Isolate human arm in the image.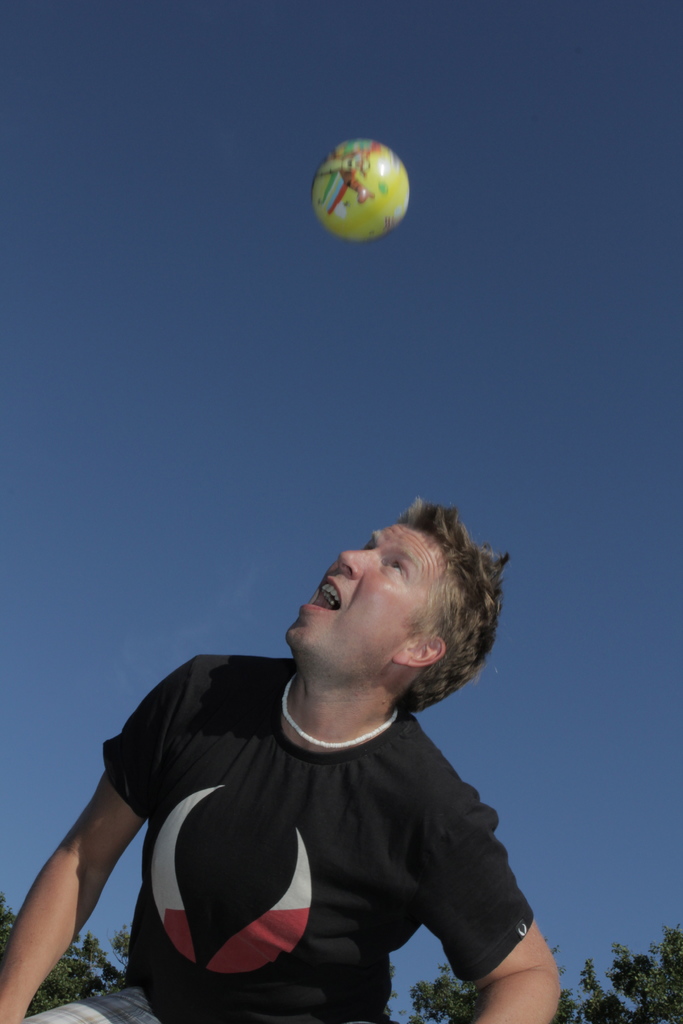
Isolated region: (404, 784, 563, 1023).
